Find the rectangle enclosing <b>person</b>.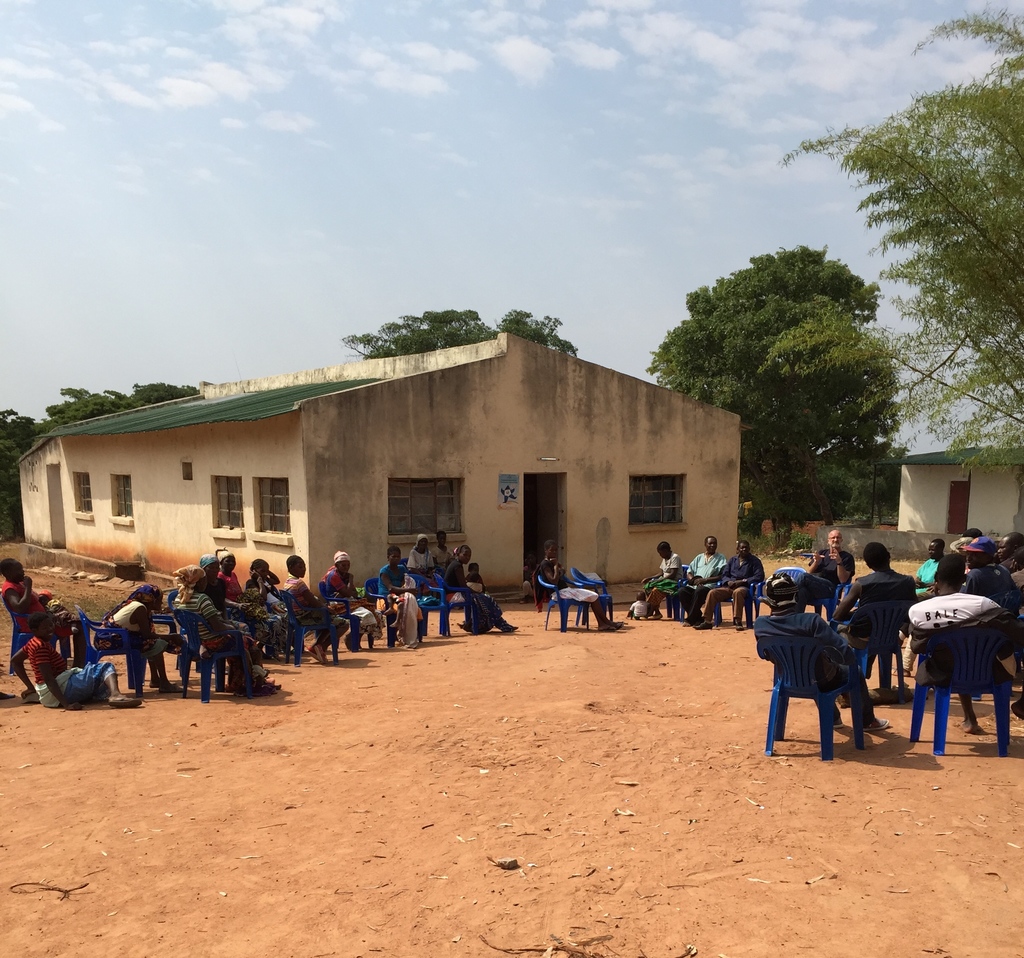
(194, 555, 225, 613).
